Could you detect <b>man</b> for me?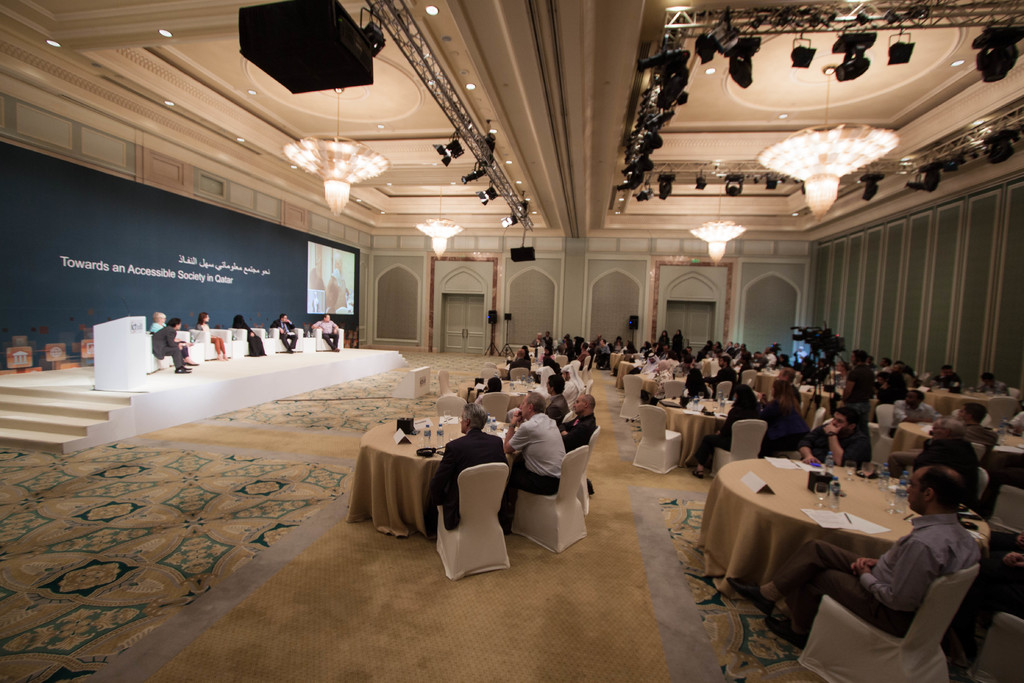
Detection result: detection(889, 388, 934, 432).
